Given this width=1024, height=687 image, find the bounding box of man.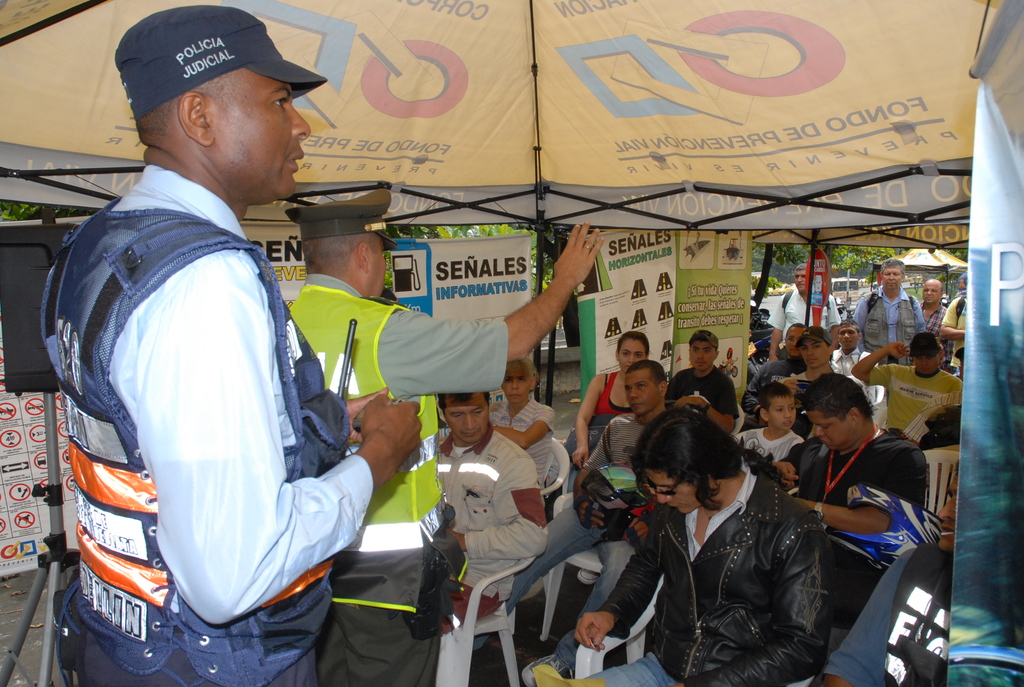
(x1=36, y1=4, x2=426, y2=686).
